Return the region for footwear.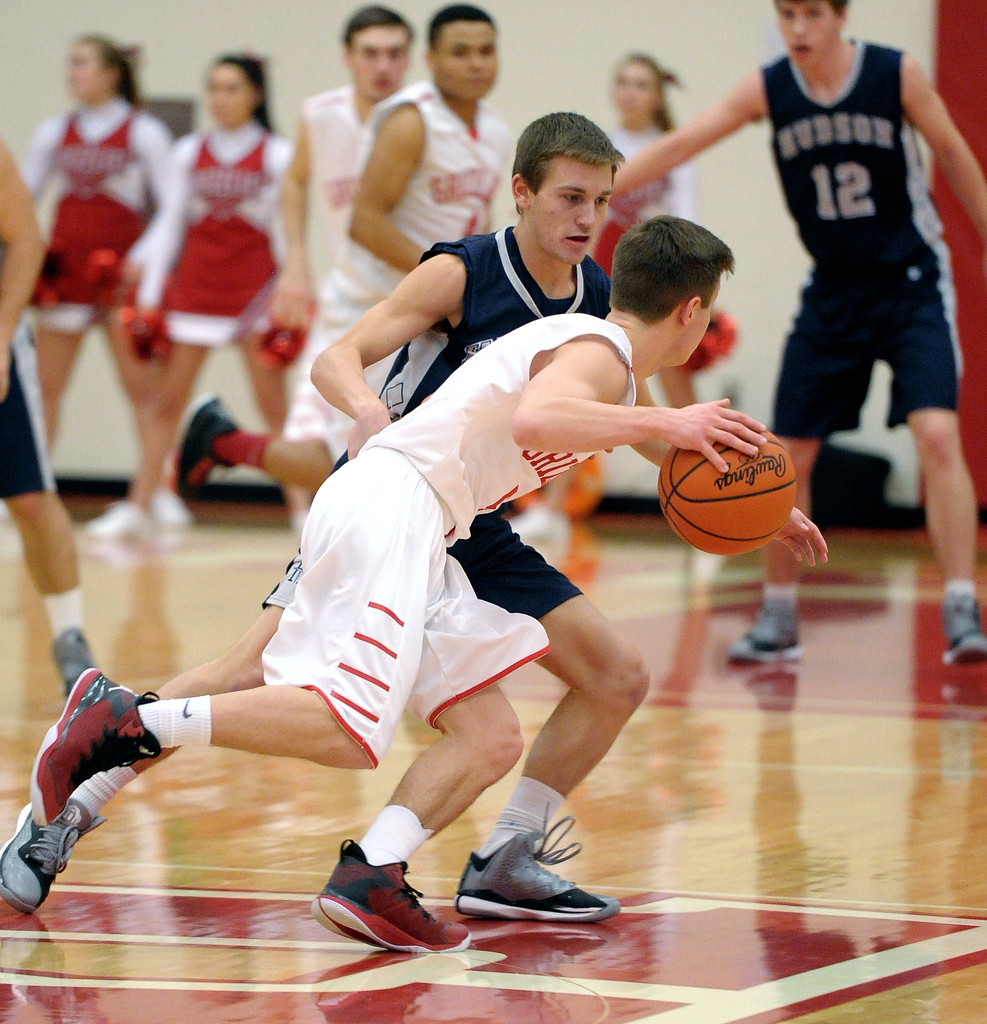
(730, 592, 800, 664).
